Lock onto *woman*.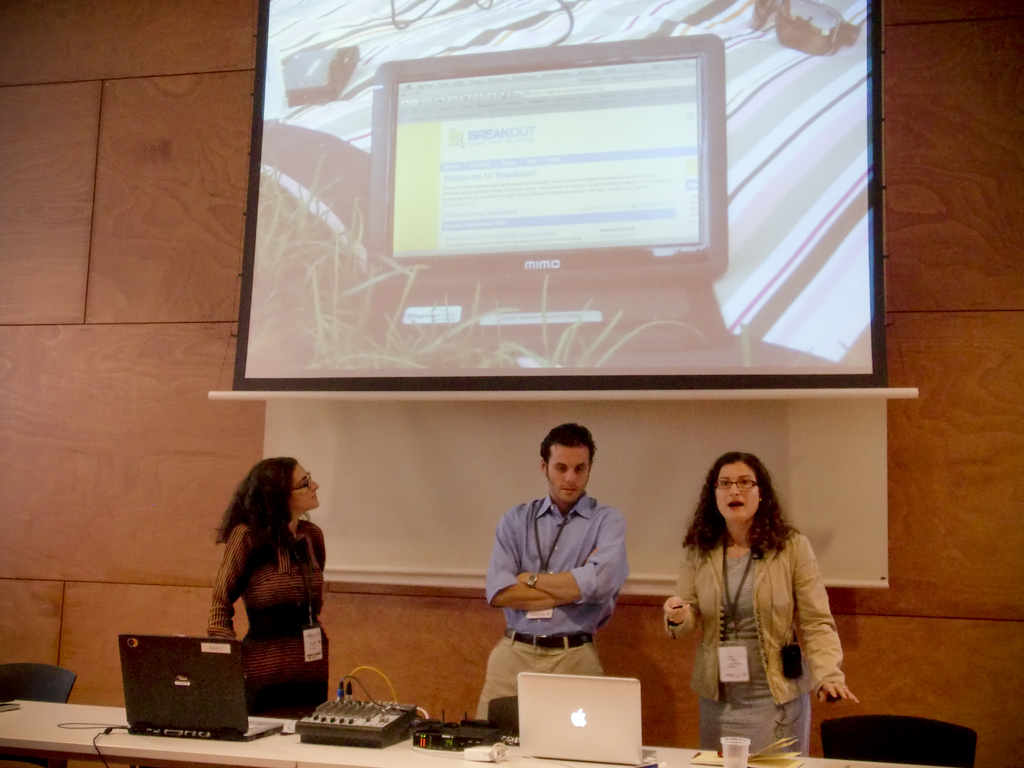
Locked: left=202, top=458, right=333, bottom=719.
